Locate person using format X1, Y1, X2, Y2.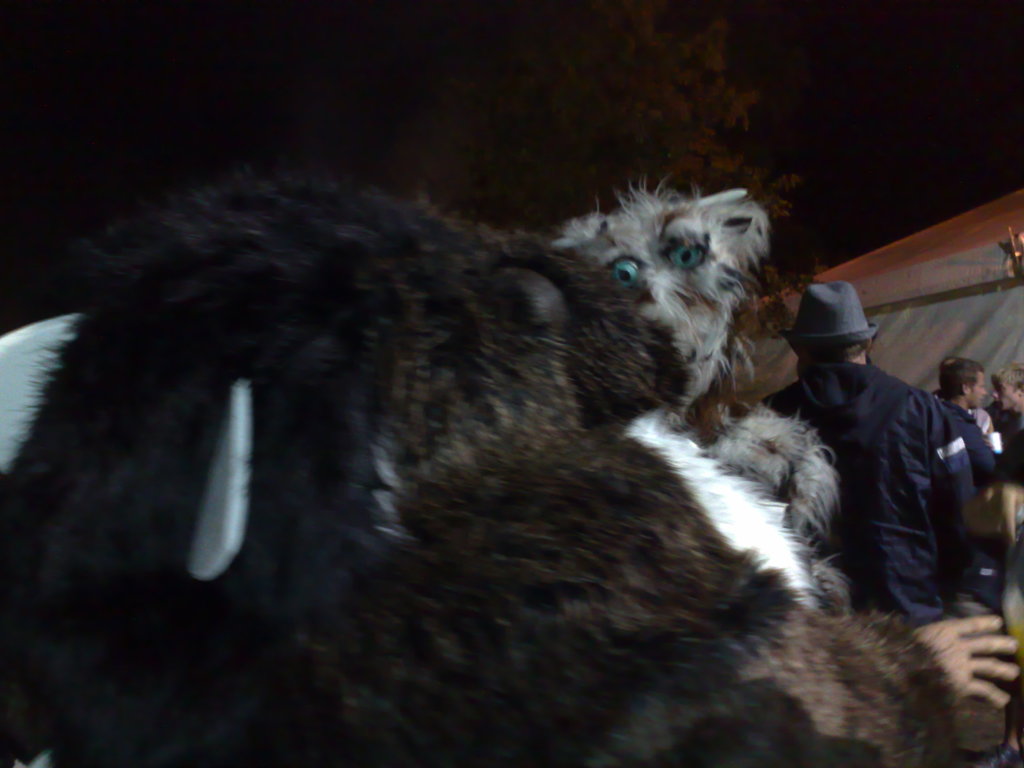
915, 620, 1021, 704.
